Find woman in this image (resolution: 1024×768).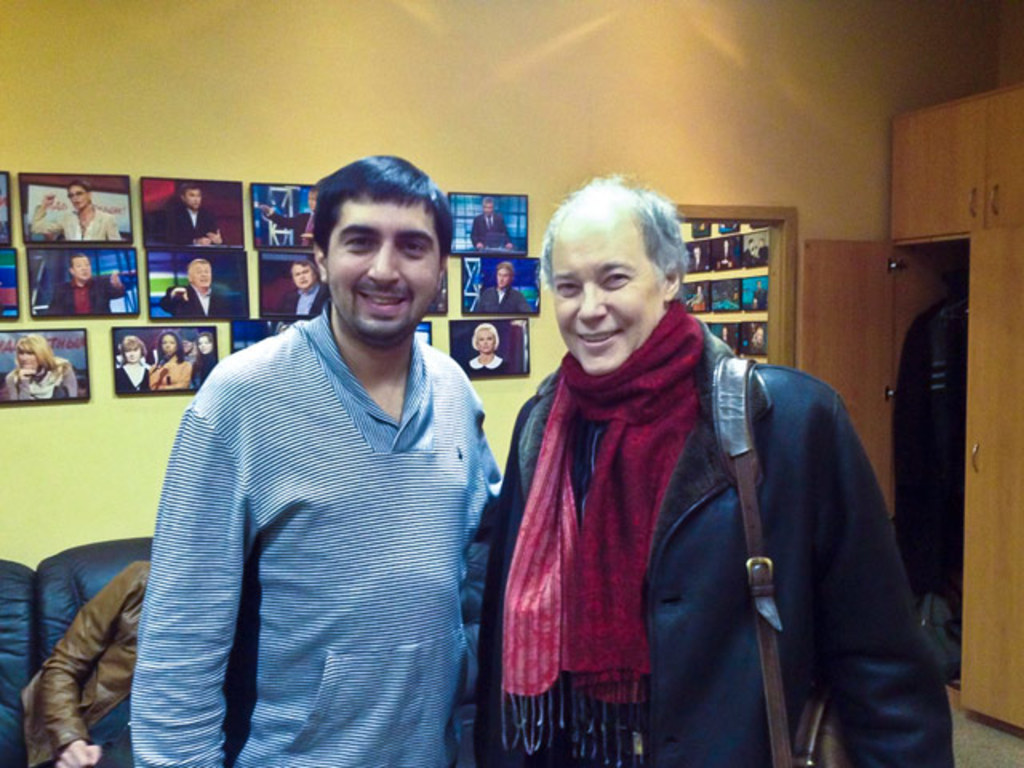
[461,323,512,378].
